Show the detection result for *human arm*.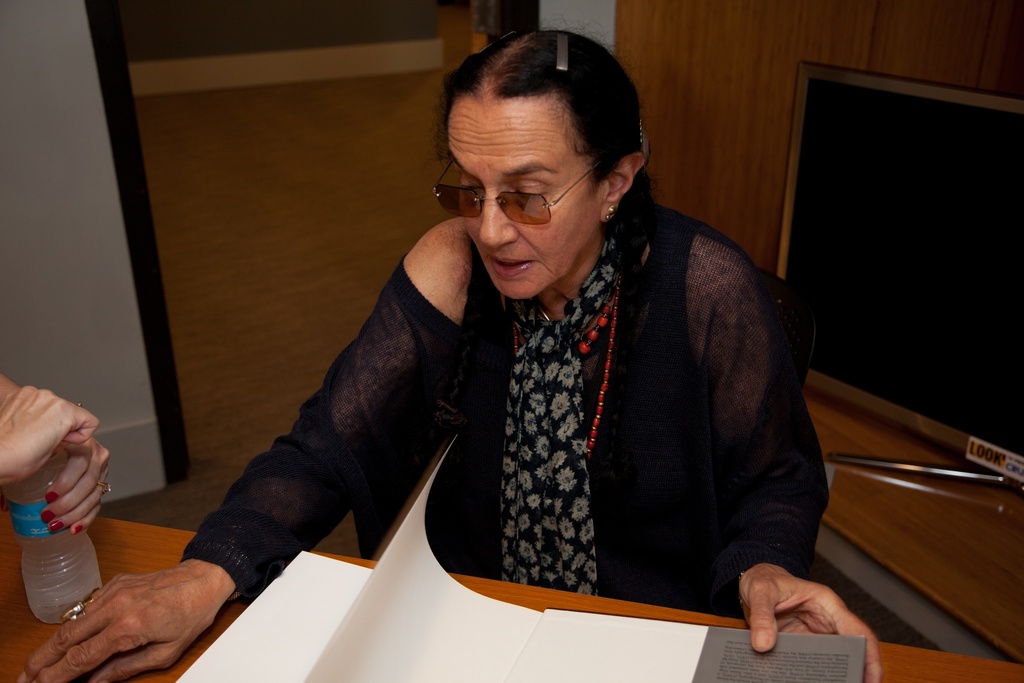
bbox=(0, 391, 101, 499).
